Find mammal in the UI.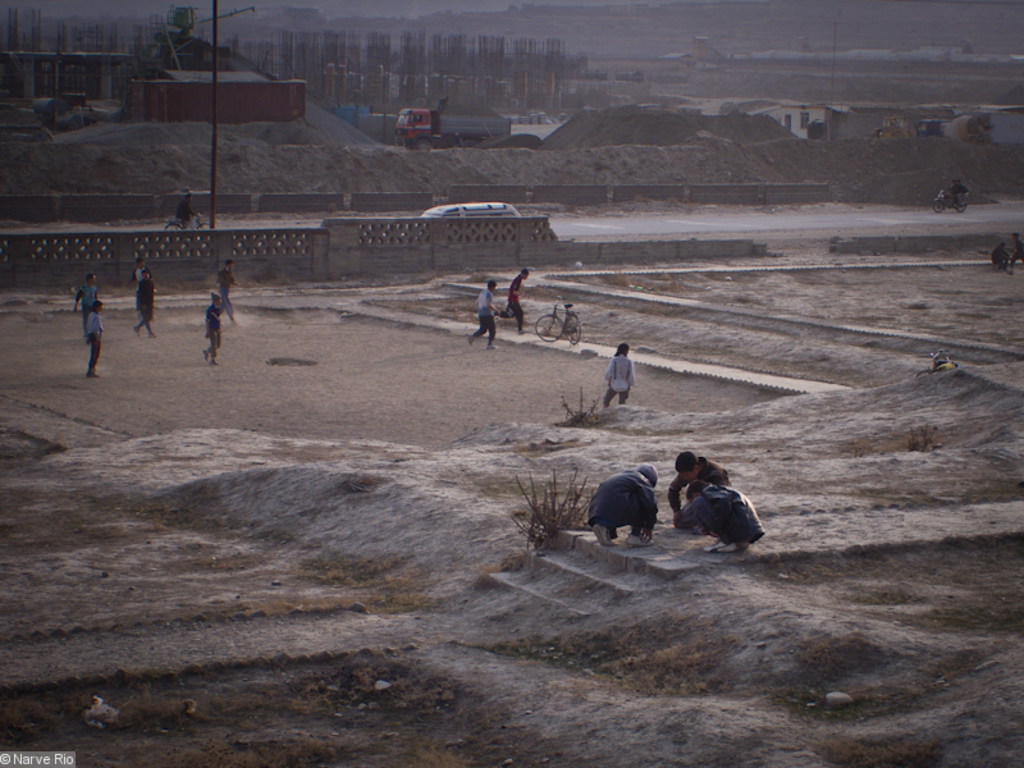
UI element at select_region(948, 178, 959, 209).
